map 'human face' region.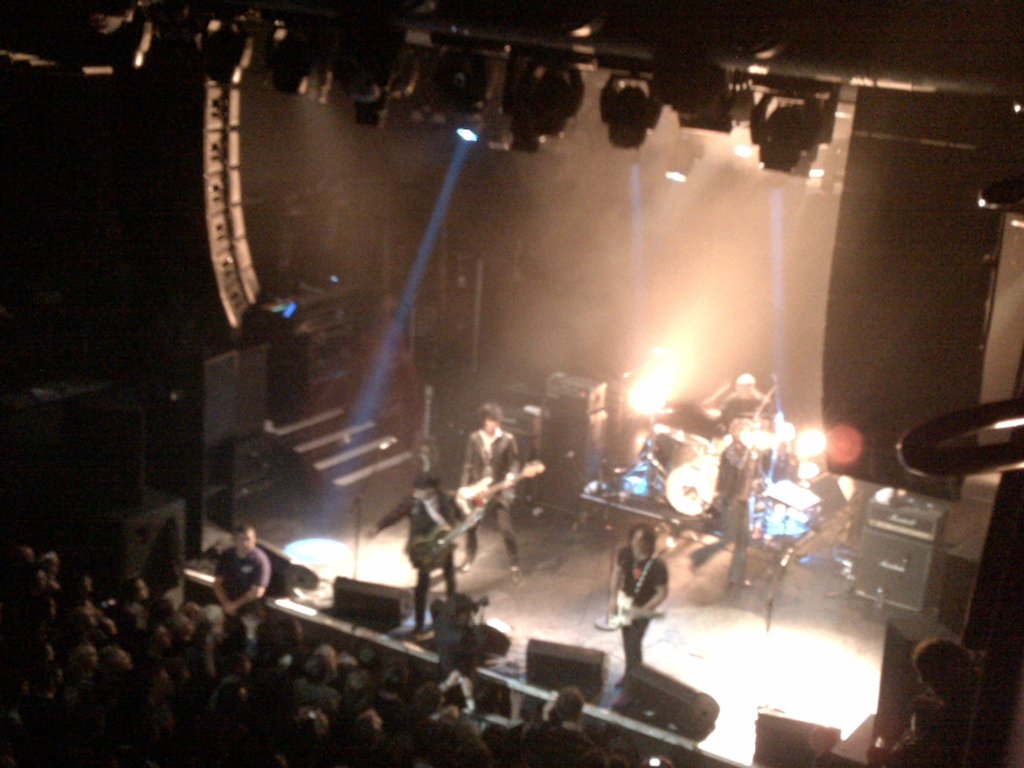
Mapped to detection(235, 532, 255, 554).
